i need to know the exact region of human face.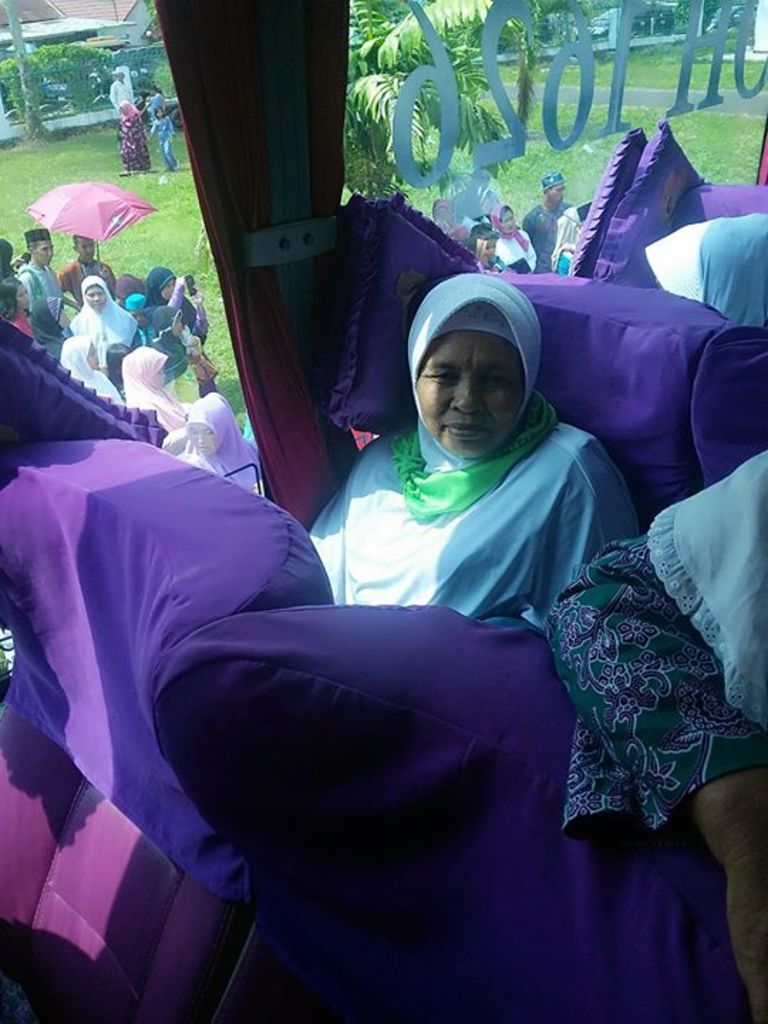
Region: 155/277/176/303.
